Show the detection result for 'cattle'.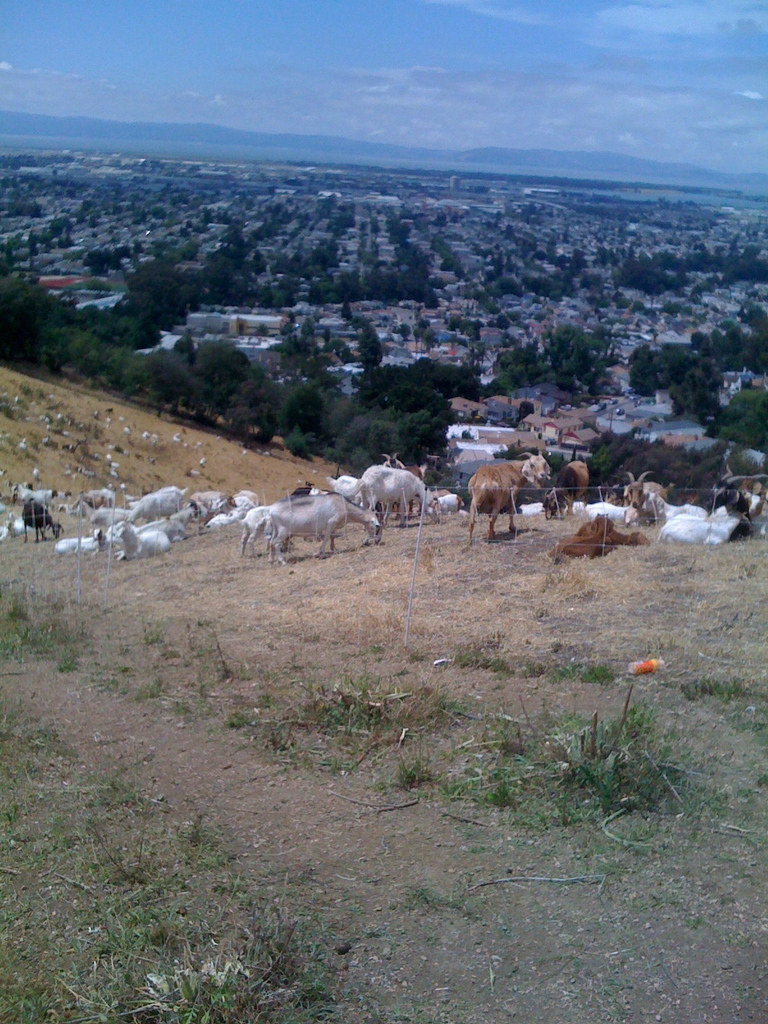
Rect(107, 524, 172, 560).
